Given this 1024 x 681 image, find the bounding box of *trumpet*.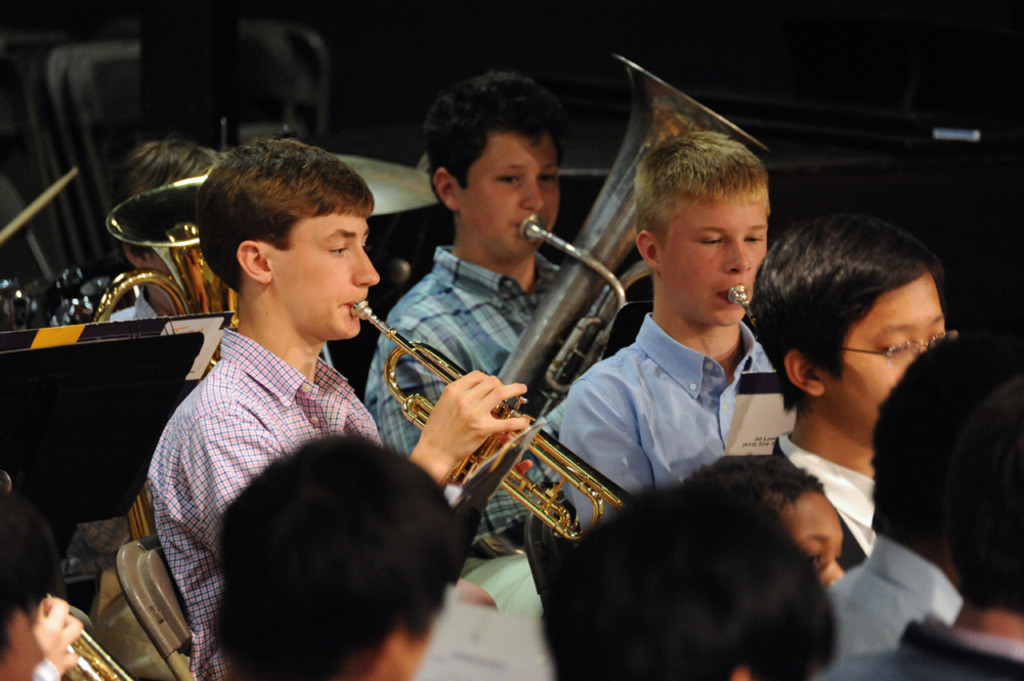
detection(493, 52, 770, 420).
